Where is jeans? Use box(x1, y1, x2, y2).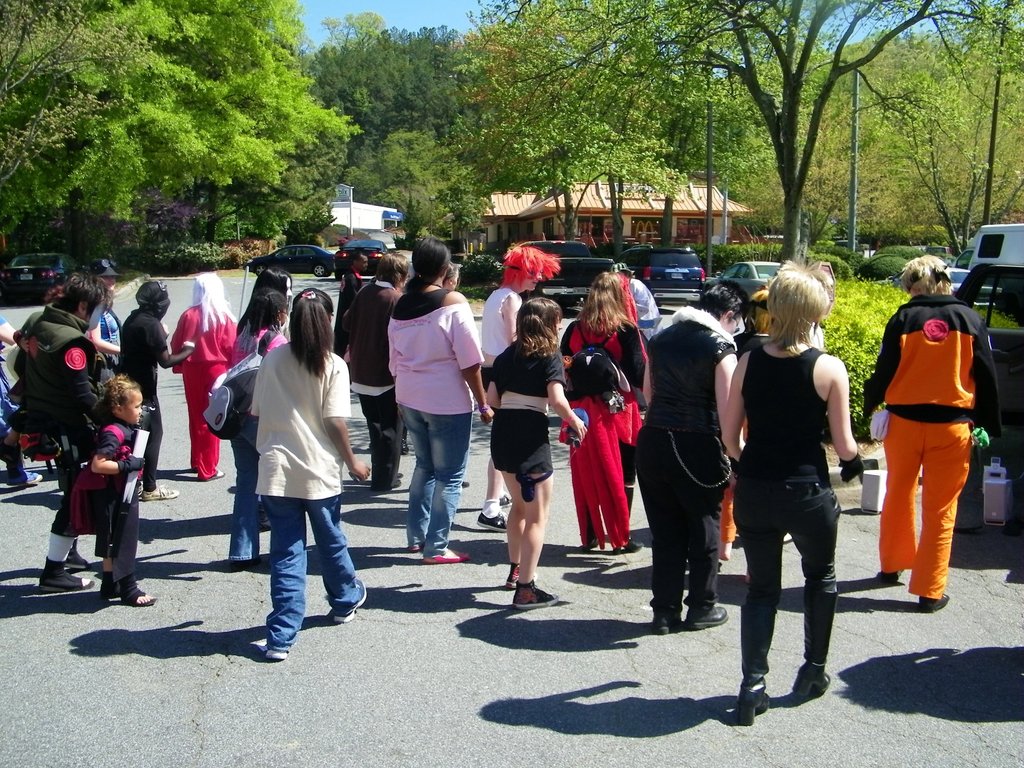
box(258, 491, 366, 652).
